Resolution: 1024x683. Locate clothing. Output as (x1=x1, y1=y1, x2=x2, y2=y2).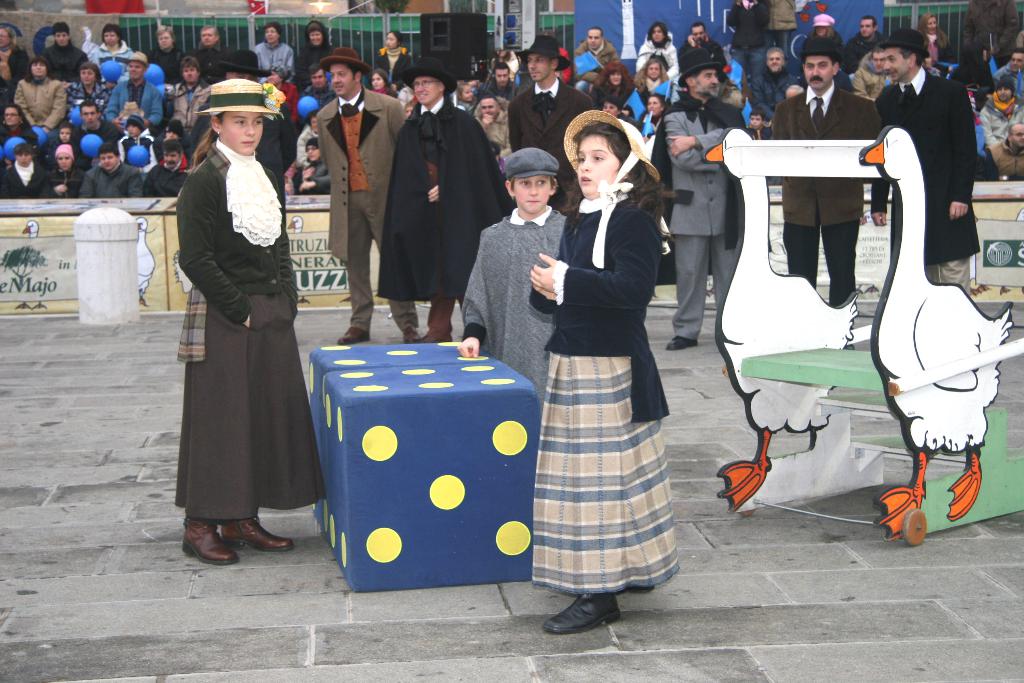
(x1=102, y1=74, x2=162, y2=128).
